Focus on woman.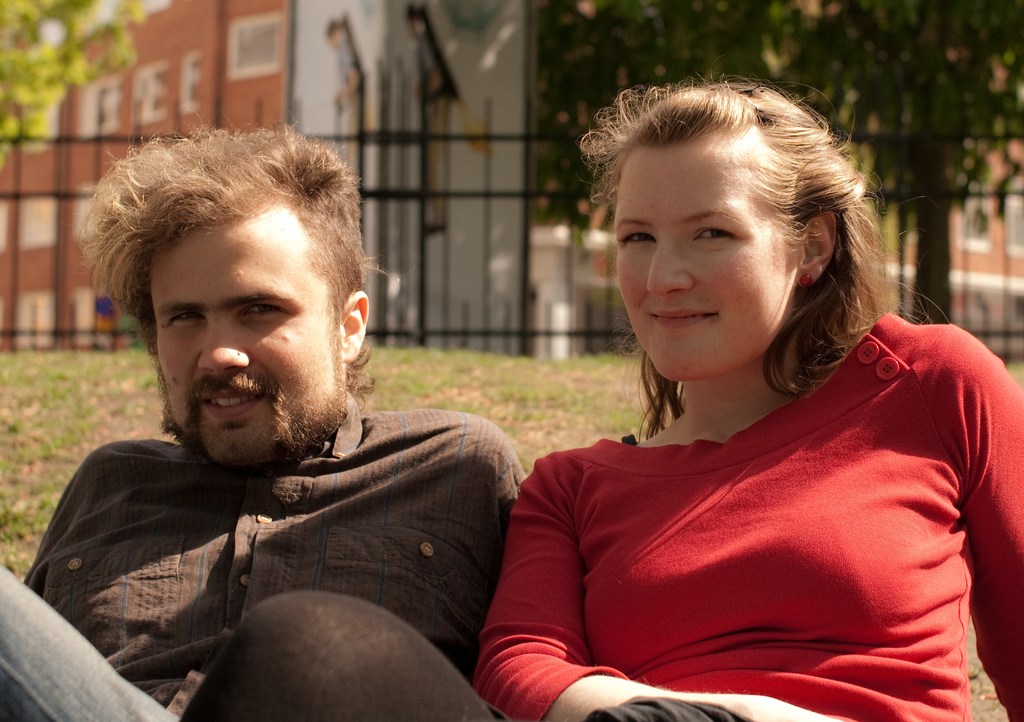
Focused at bbox(462, 66, 991, 714).
